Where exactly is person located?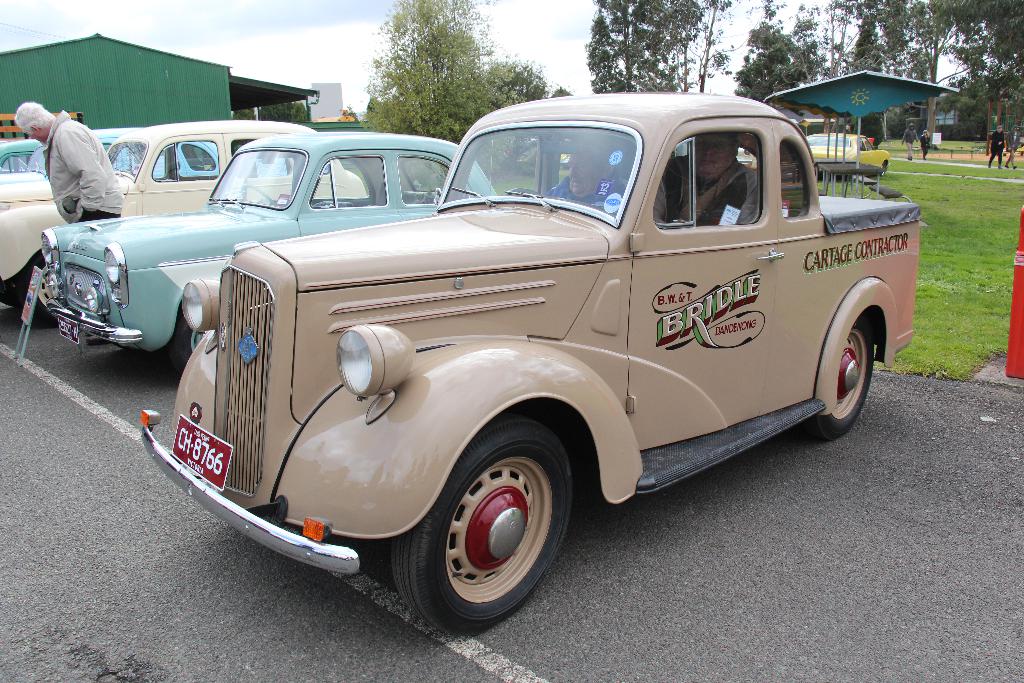
Its bounding box is <bbox>900, 123, 920, 165</bbox>.
